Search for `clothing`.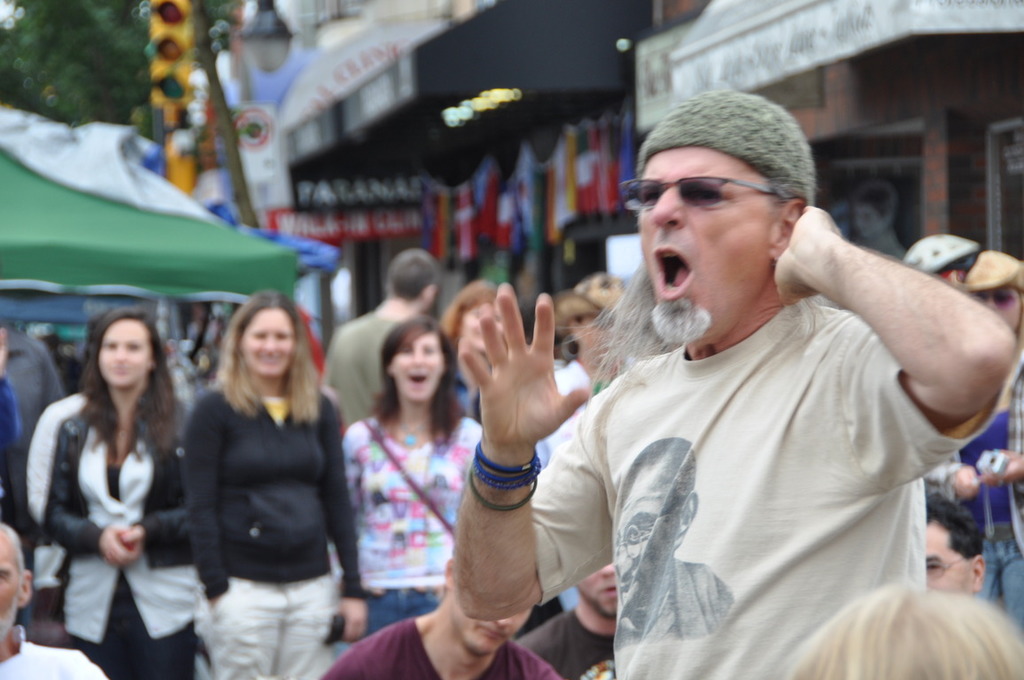
Found at left=175, top=380, right=362, bottom=679.
